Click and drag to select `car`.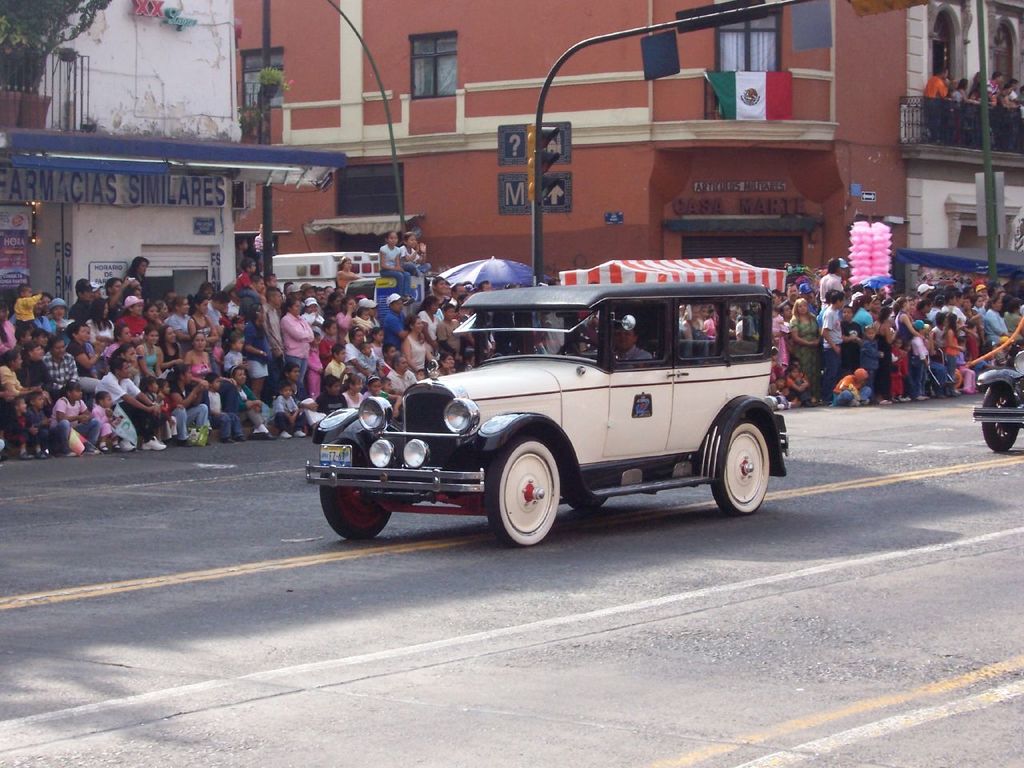
Selection: pyautogui.locateOnScreen(306, 264, 778, 542).
